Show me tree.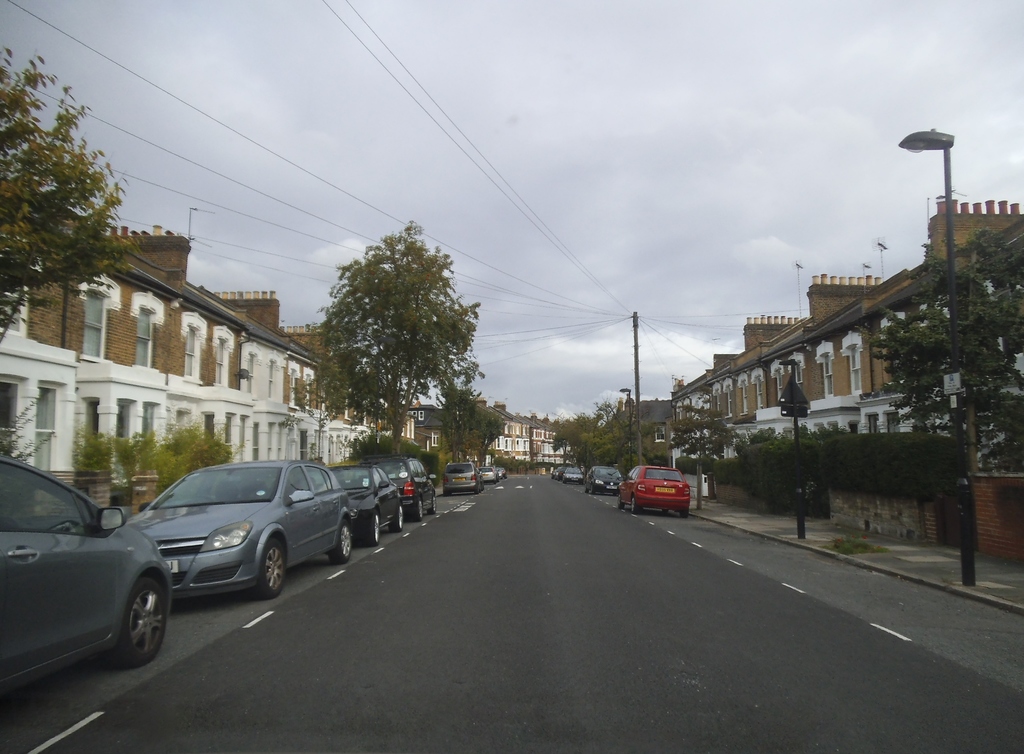
tree is here: 435 383 514 471.
